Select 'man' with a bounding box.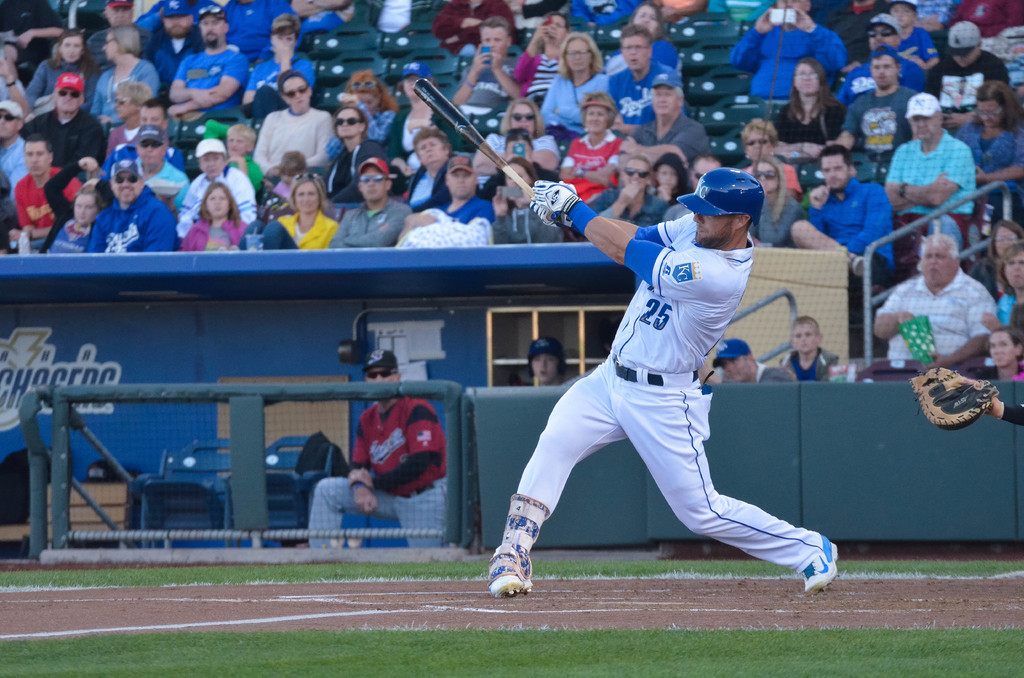
bbox=[708, 335, 767, 381].
